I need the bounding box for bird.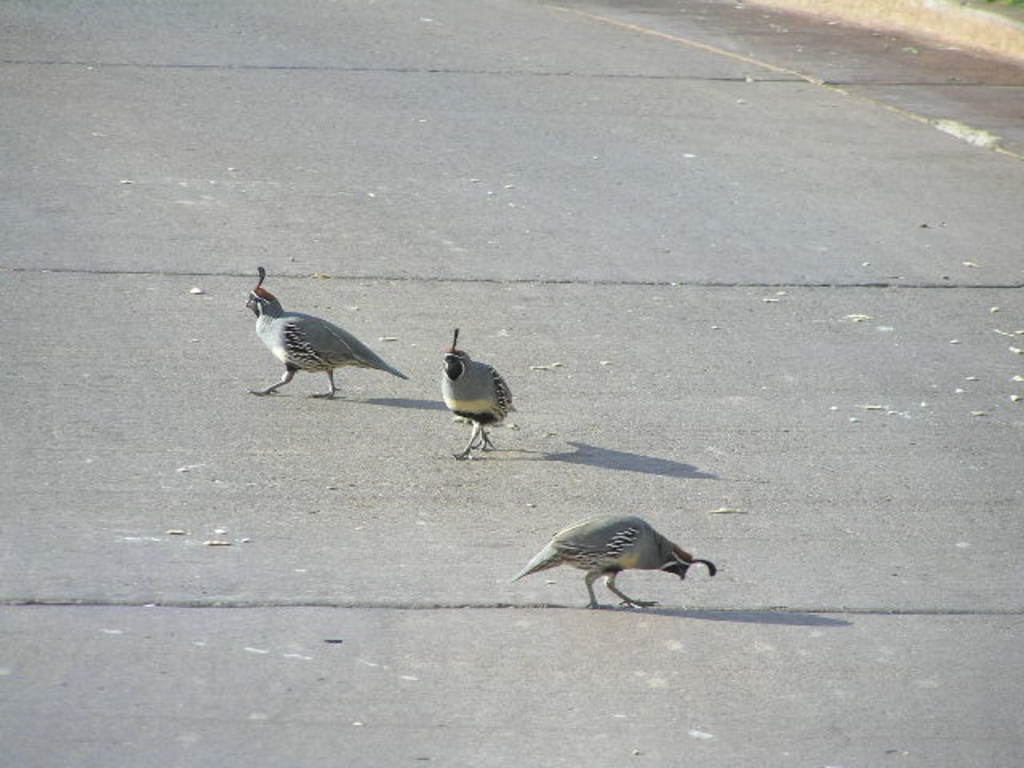
Here it is: [509,518,718,613].
